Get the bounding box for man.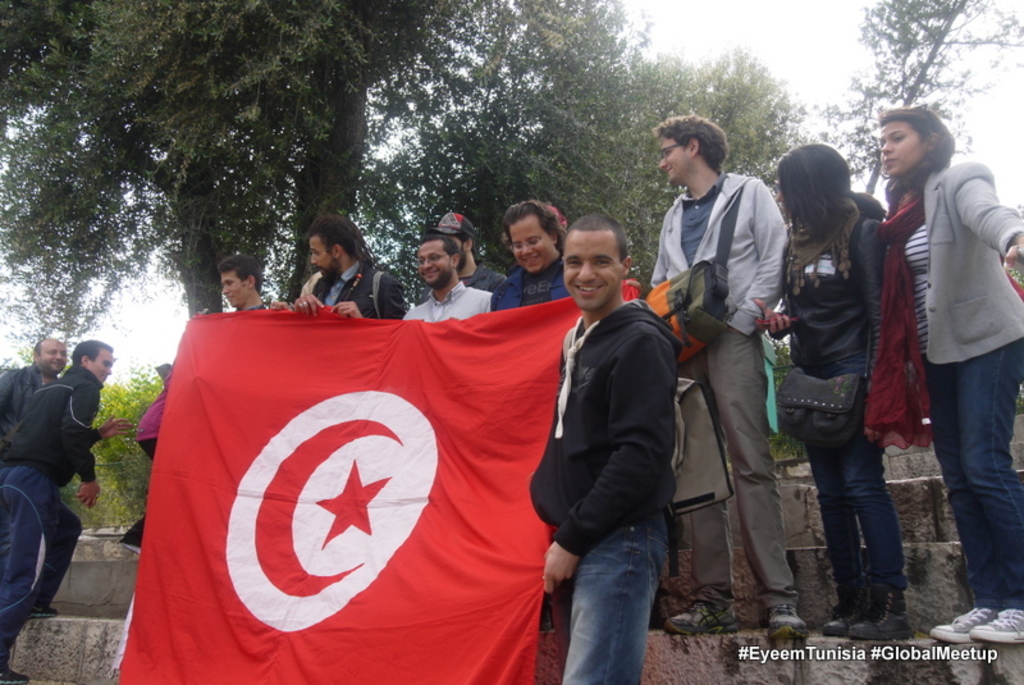
rect(403, 234, 493, 323).
